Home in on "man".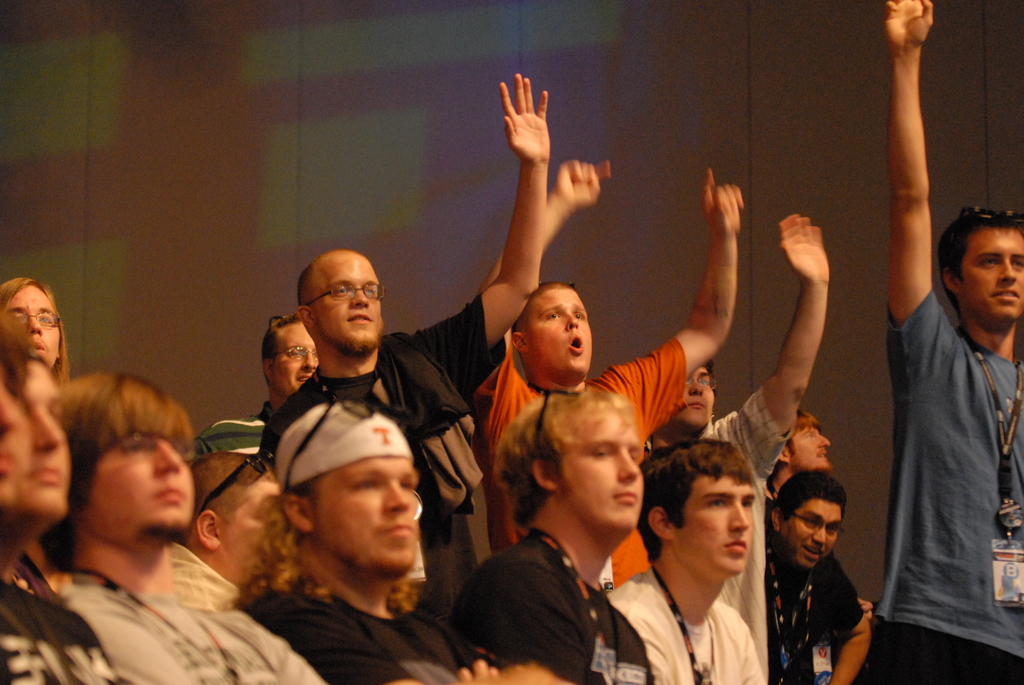
Homed in at box(771, 405, 835, 494).
